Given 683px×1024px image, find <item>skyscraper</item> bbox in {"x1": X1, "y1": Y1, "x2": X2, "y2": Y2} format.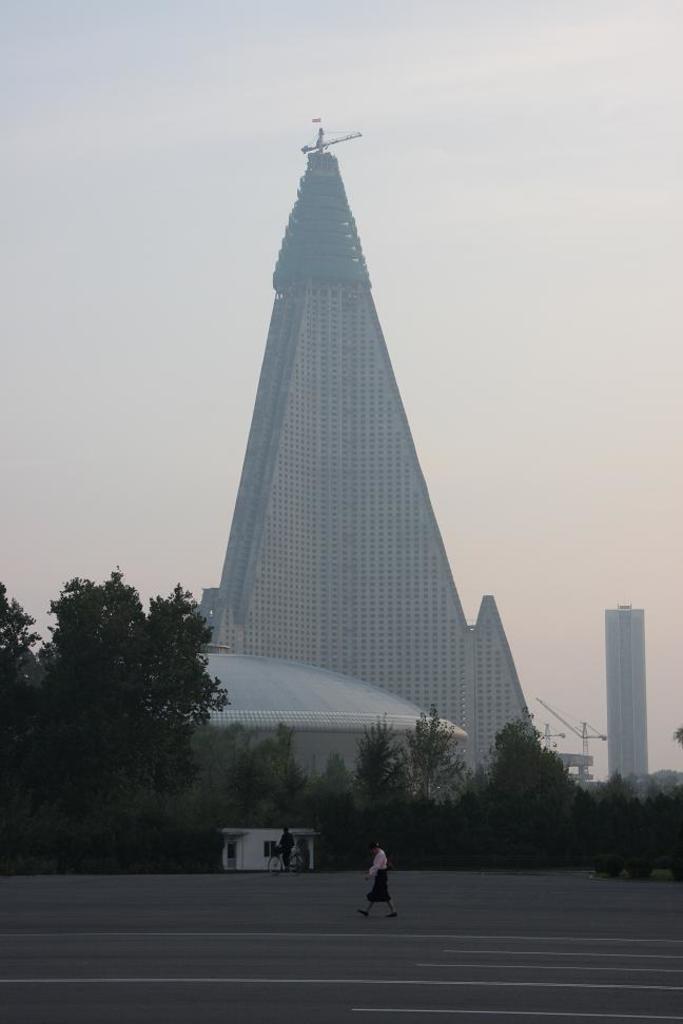
{"x1": 179, "y1": 91, "x2": 509, "y2": 772}.
